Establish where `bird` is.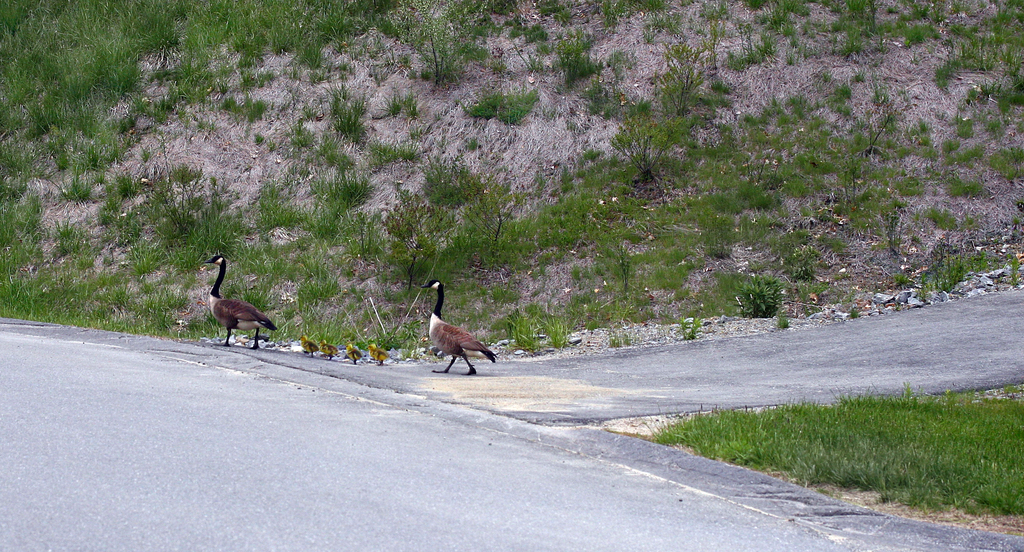
Established at bbox=(422, 276, 496, 378).
